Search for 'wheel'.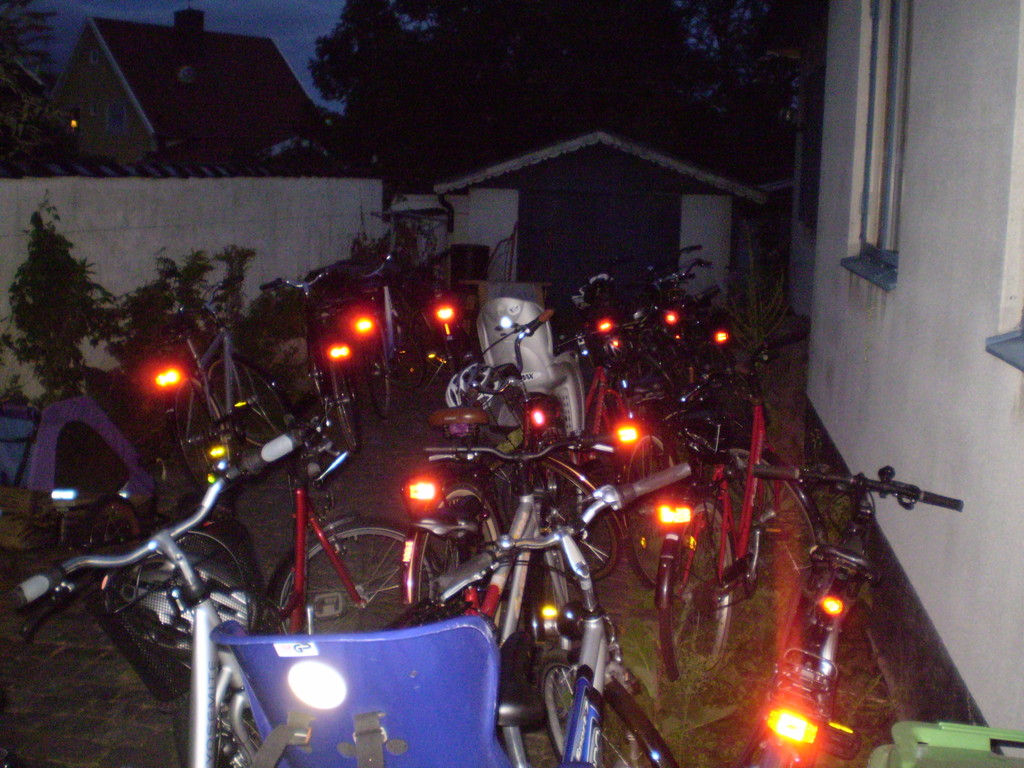
Found at region(354, 309, 396, 427).
